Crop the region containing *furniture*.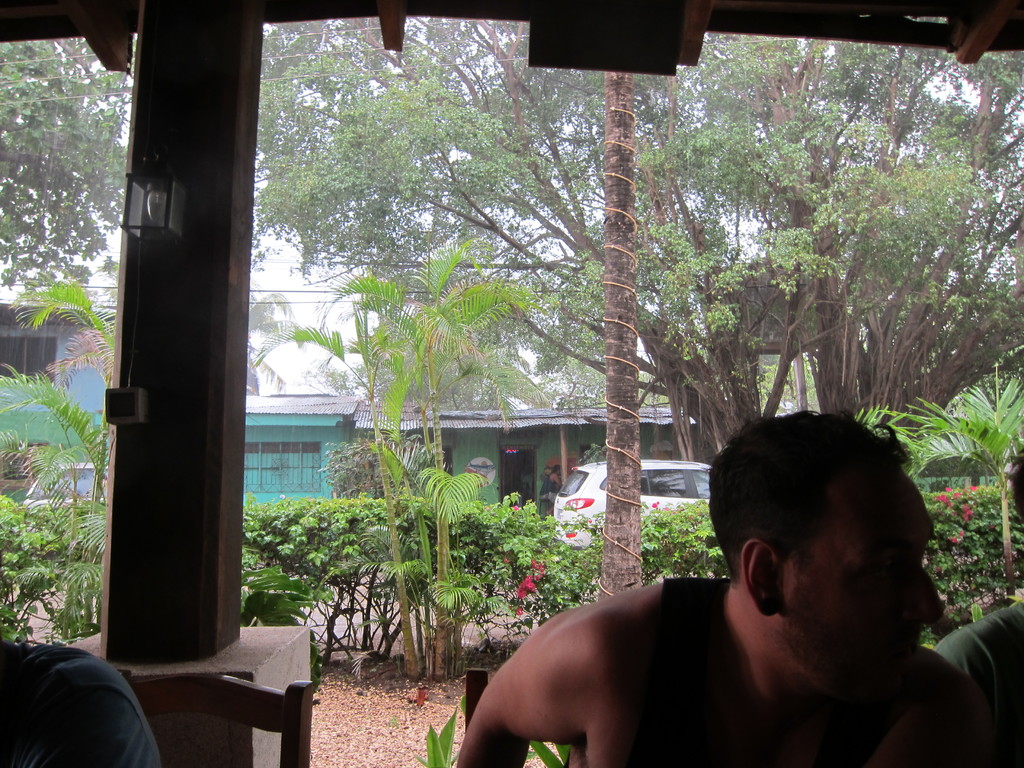
Crop region: x1=467 y1=669 x2=492 y2=733.
